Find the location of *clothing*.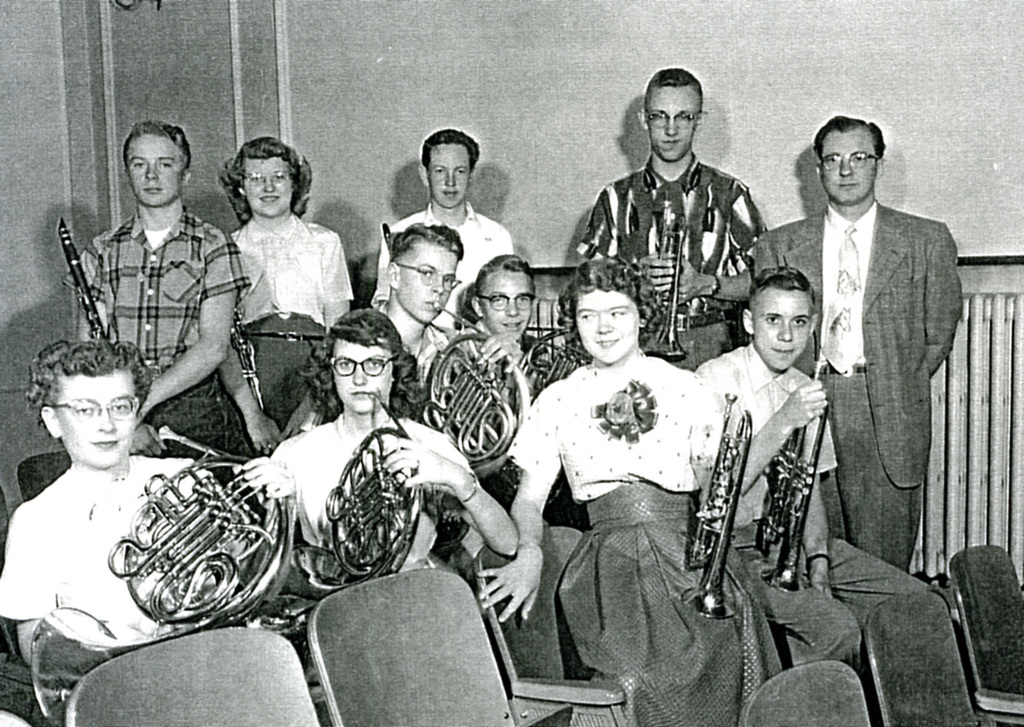
Location: 502,352,787,726.
